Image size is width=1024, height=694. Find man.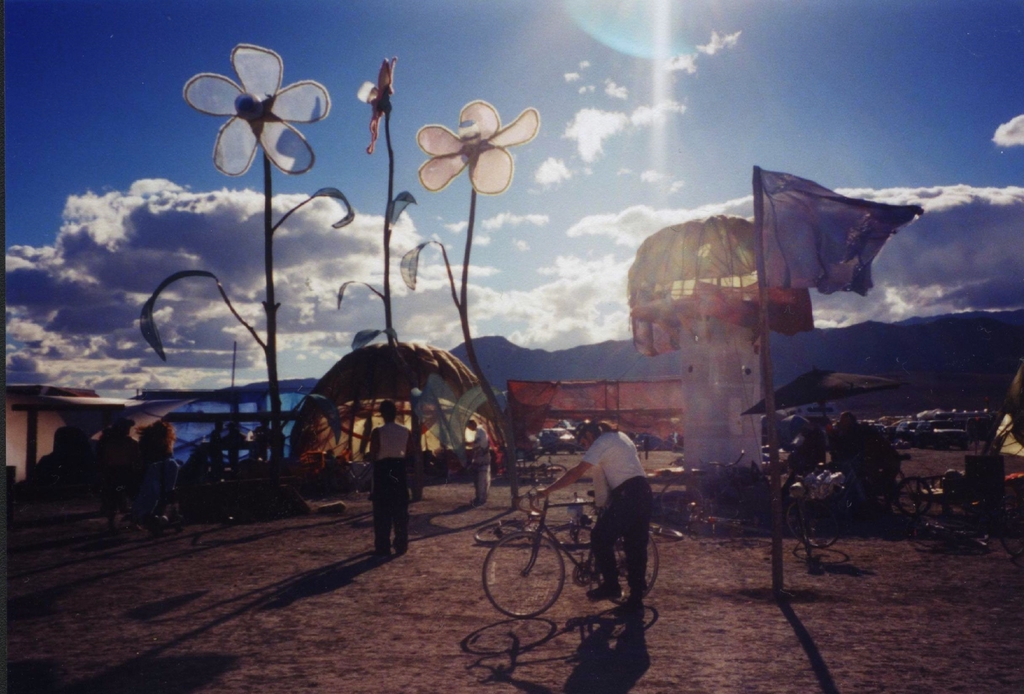
bbox=(465, 418, 490, 507).
